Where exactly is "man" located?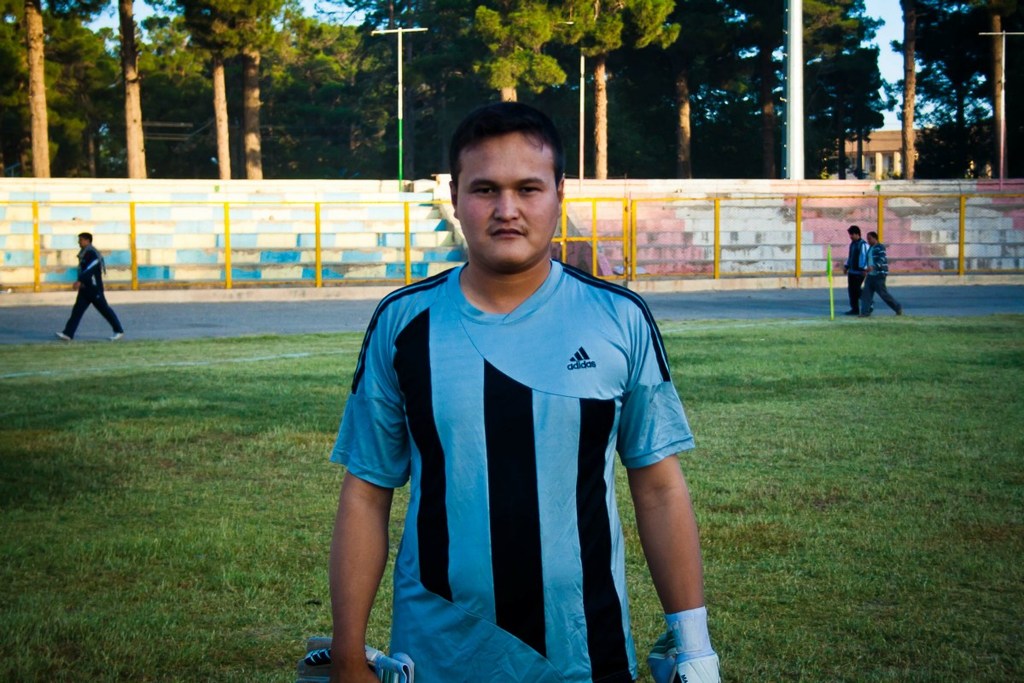
Its bounding box is BBox(863, 228, 901, 318).
